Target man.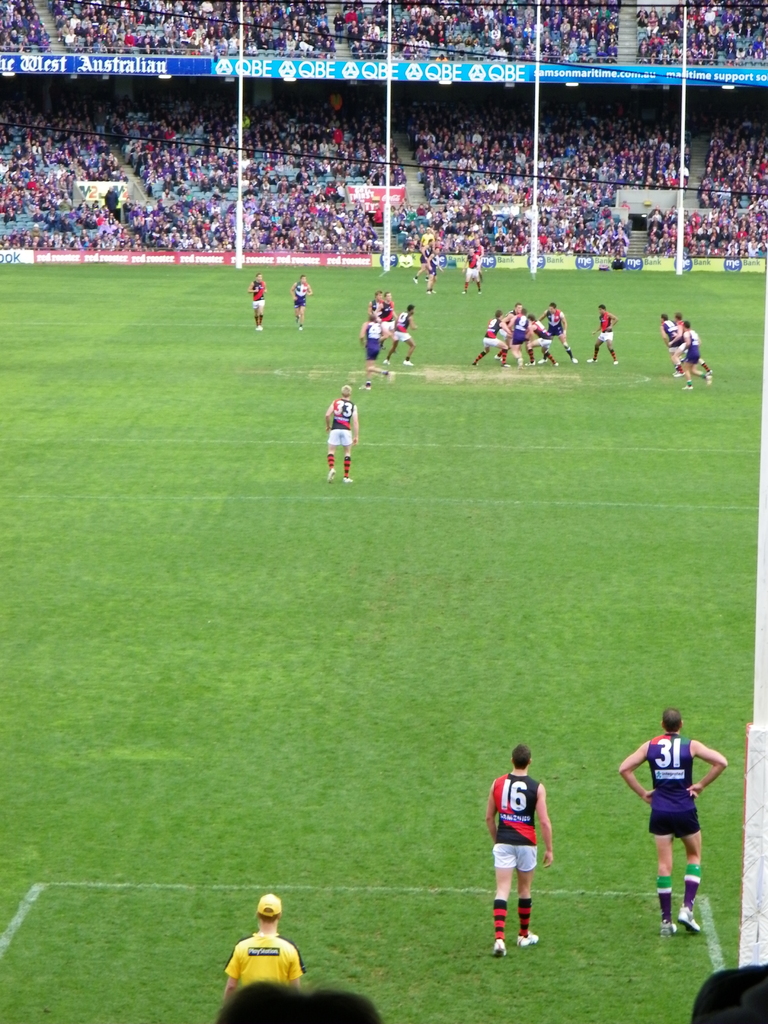
Target region: detection(289, 271, 312, 326).
